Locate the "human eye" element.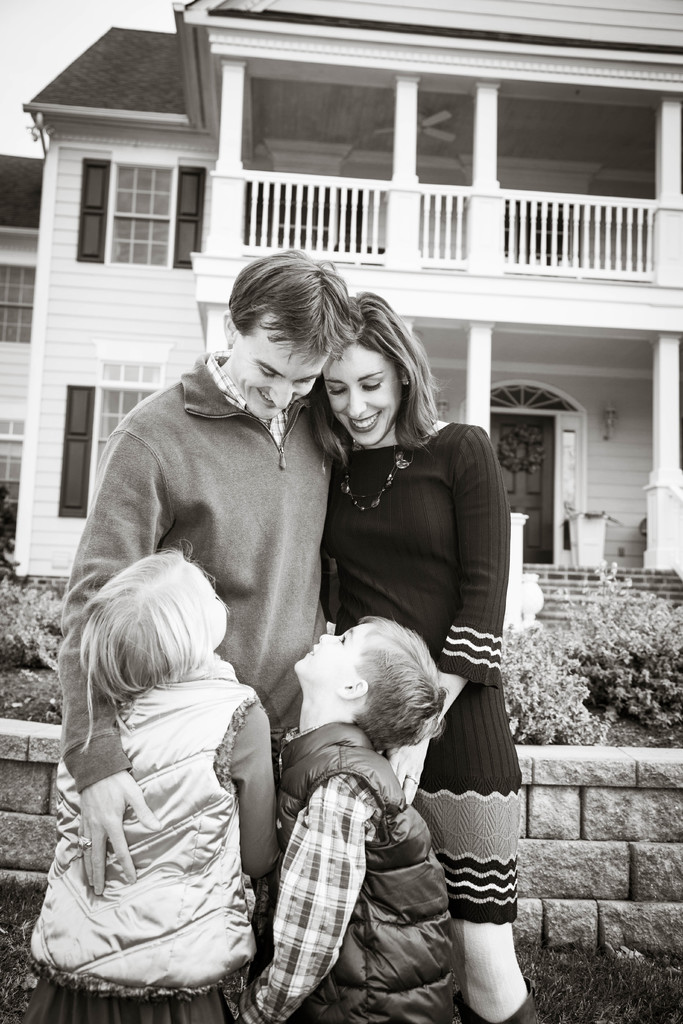
Element bbox: <bbox>362, 378, 381, 392</bbox>.
